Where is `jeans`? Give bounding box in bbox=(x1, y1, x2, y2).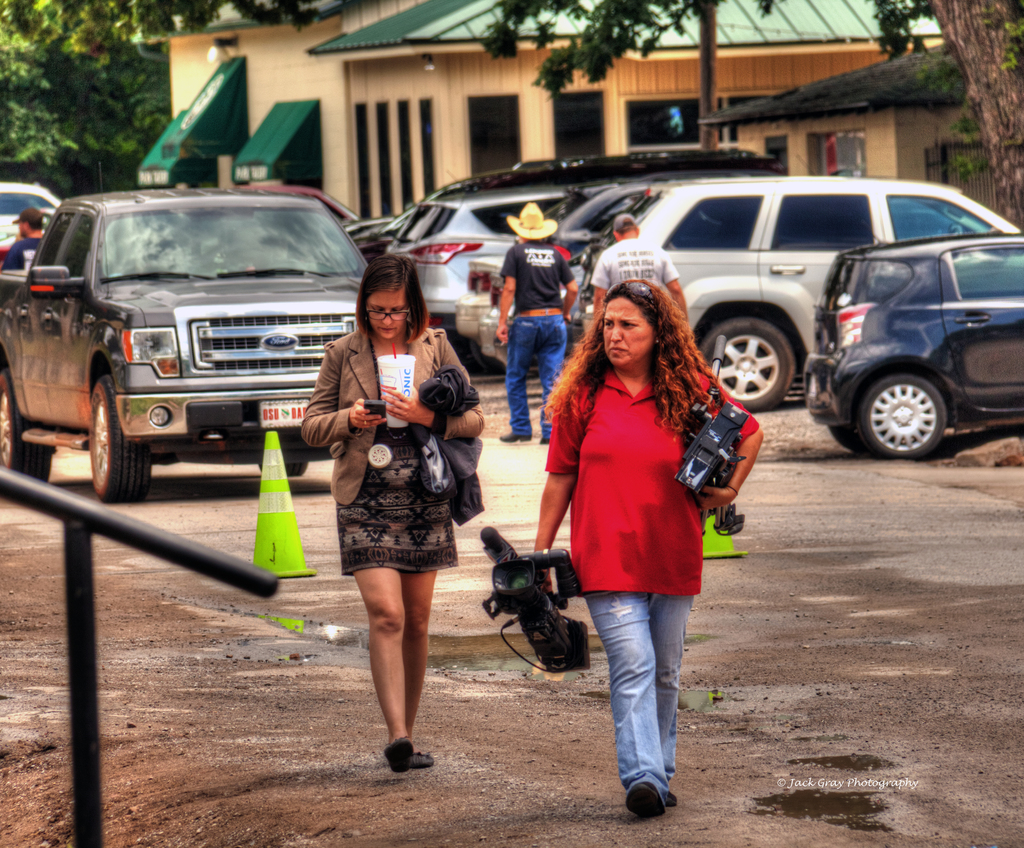
bbox=(581, 575, 694, 808).
